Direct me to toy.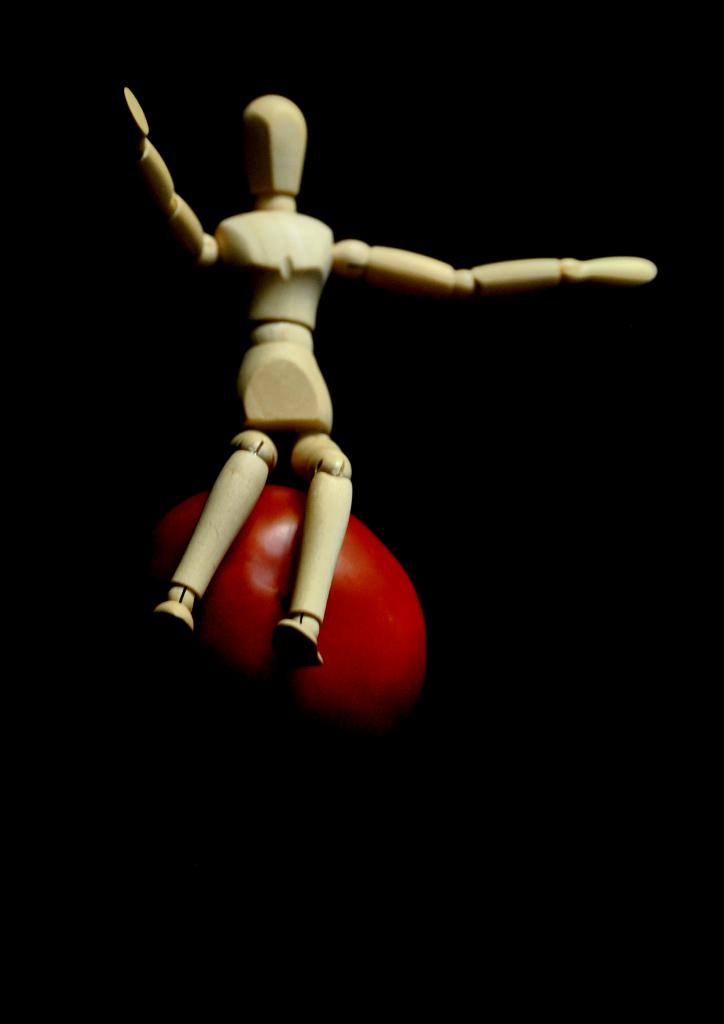
Direction: x1=136 y1=89 x2=579 y2=724.
